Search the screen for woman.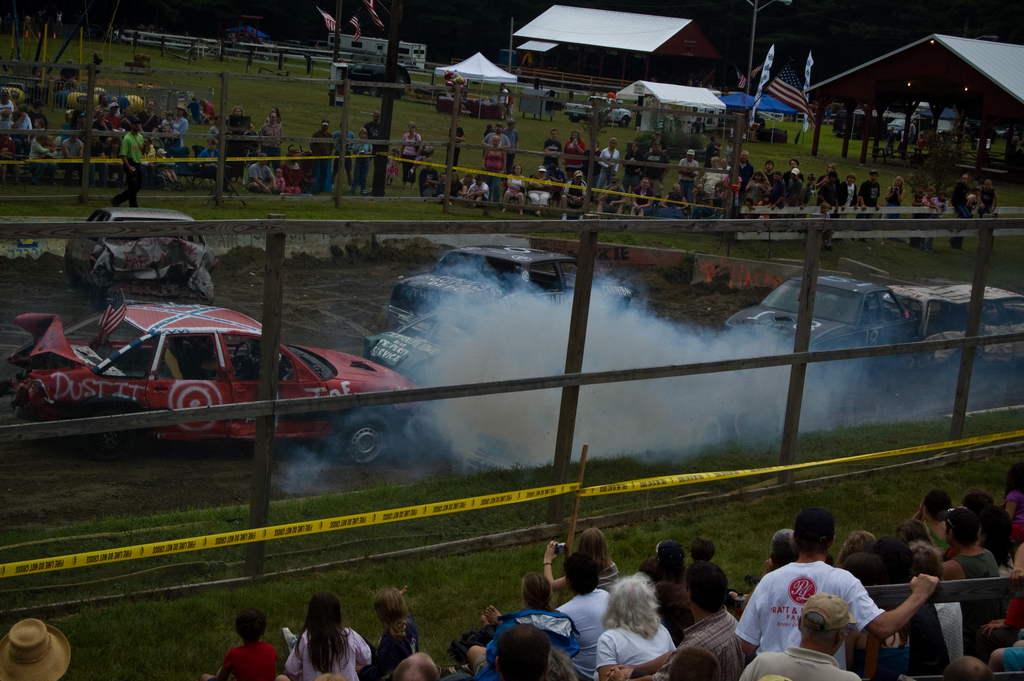
Found at box(168, 103, 190, 149).
